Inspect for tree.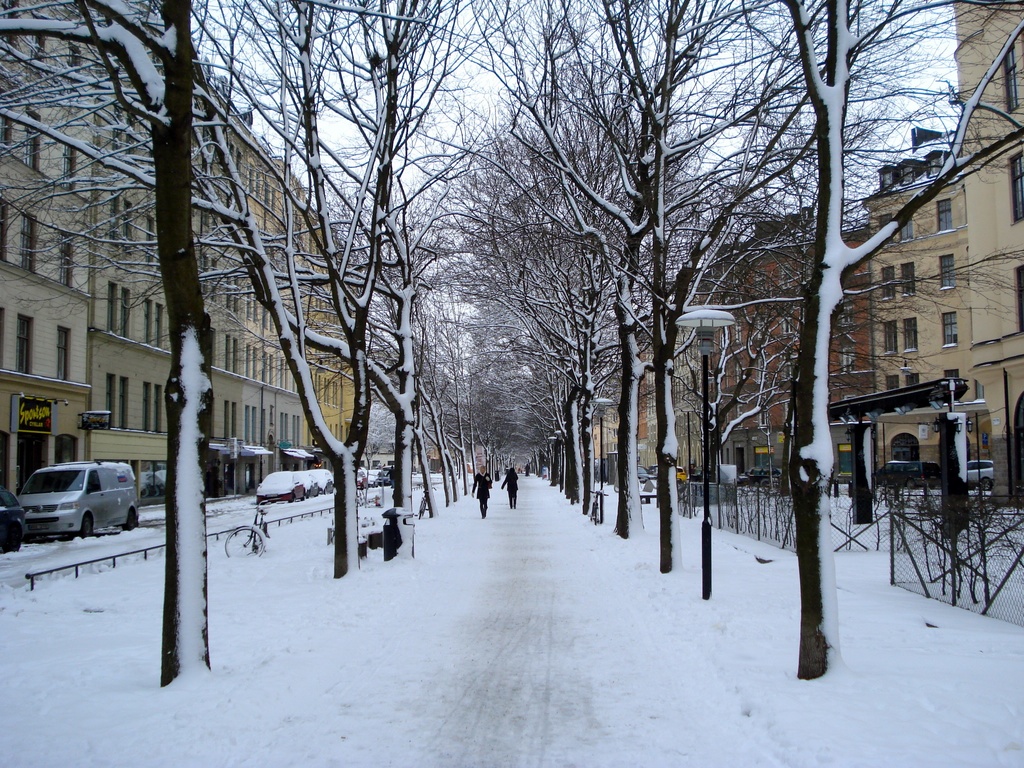
Inspection: left=612, top=0, right=813, bottom=554.
